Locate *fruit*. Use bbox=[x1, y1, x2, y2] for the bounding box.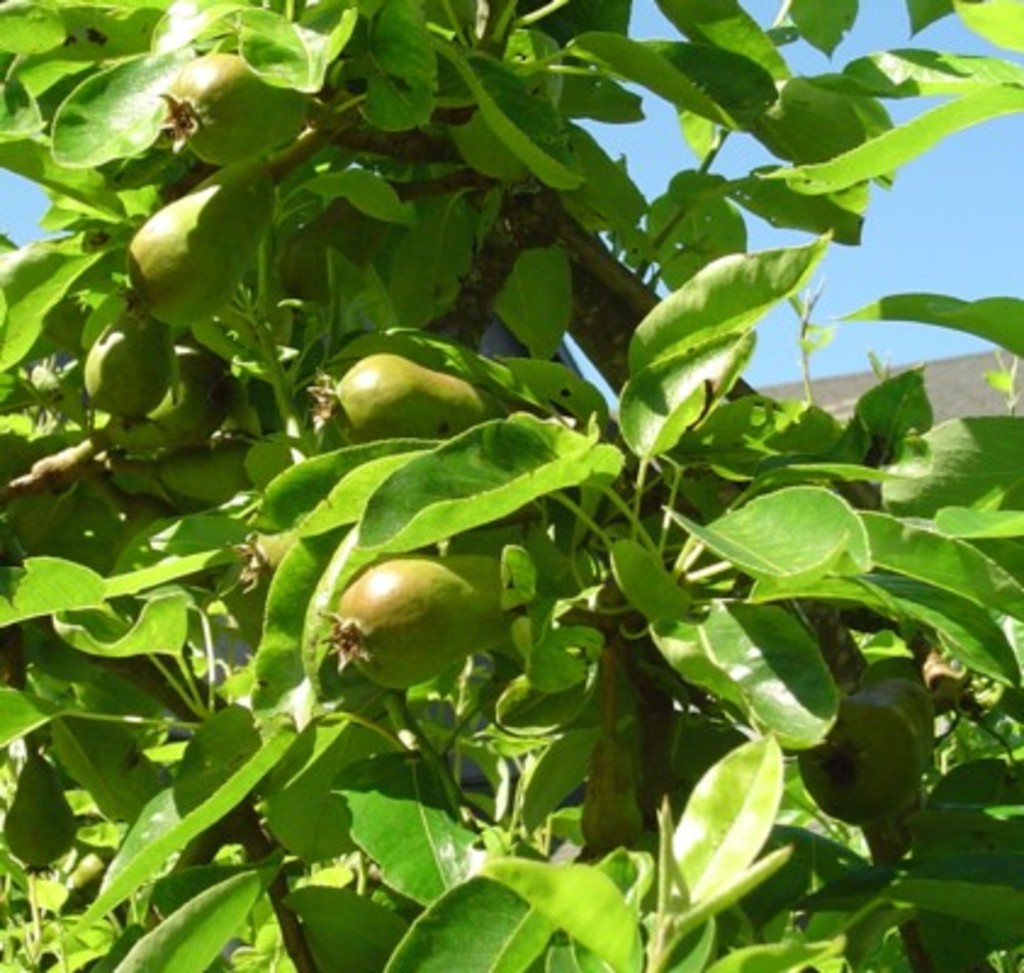
bbox=[321, 350, 521, 448].
